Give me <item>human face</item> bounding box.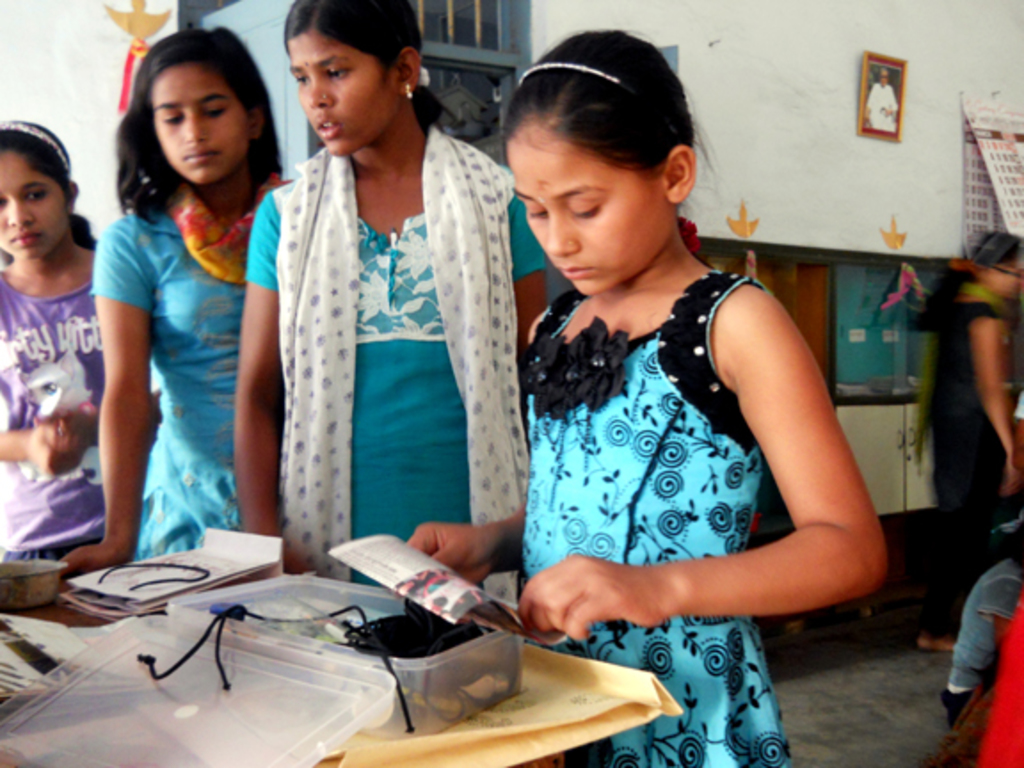
BBox(284, 20, 391, 146).
